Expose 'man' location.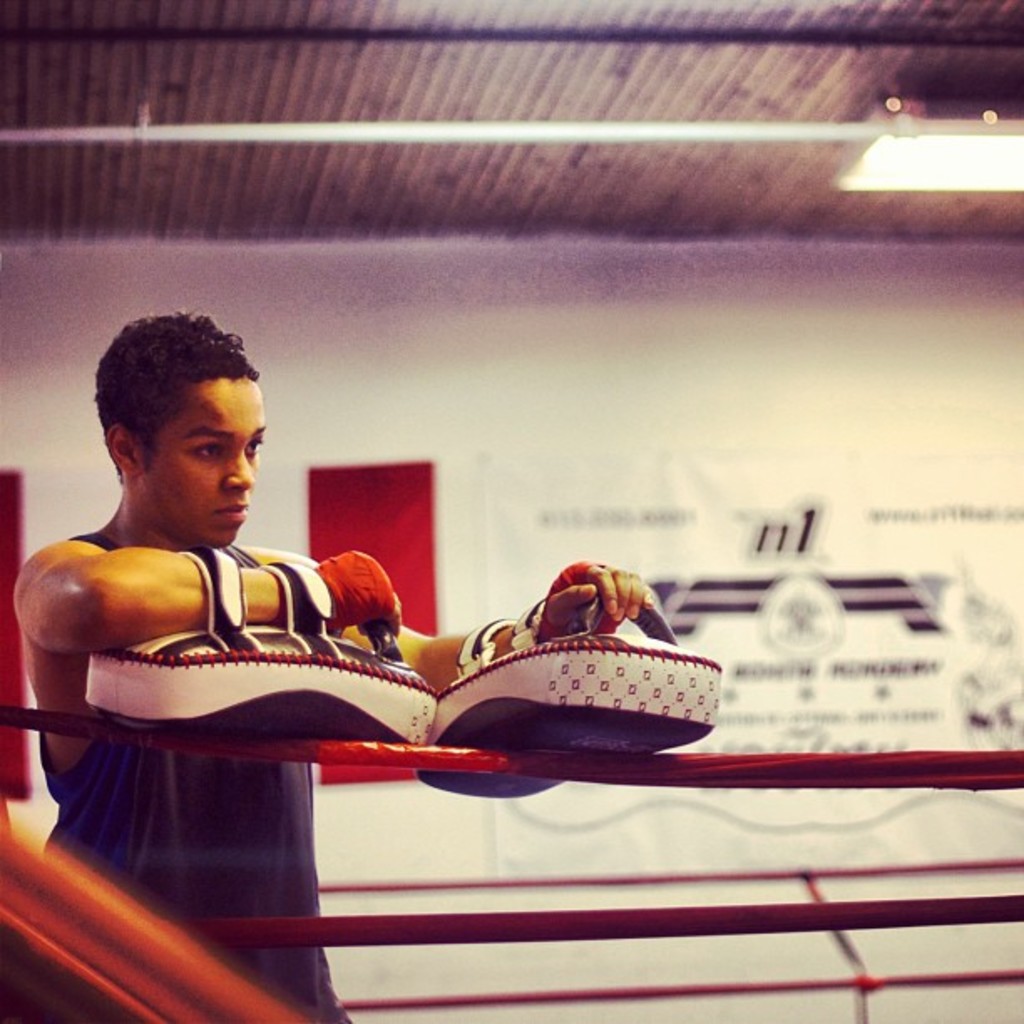
Exposed at l=10, t=325, r=648, b=1022.
